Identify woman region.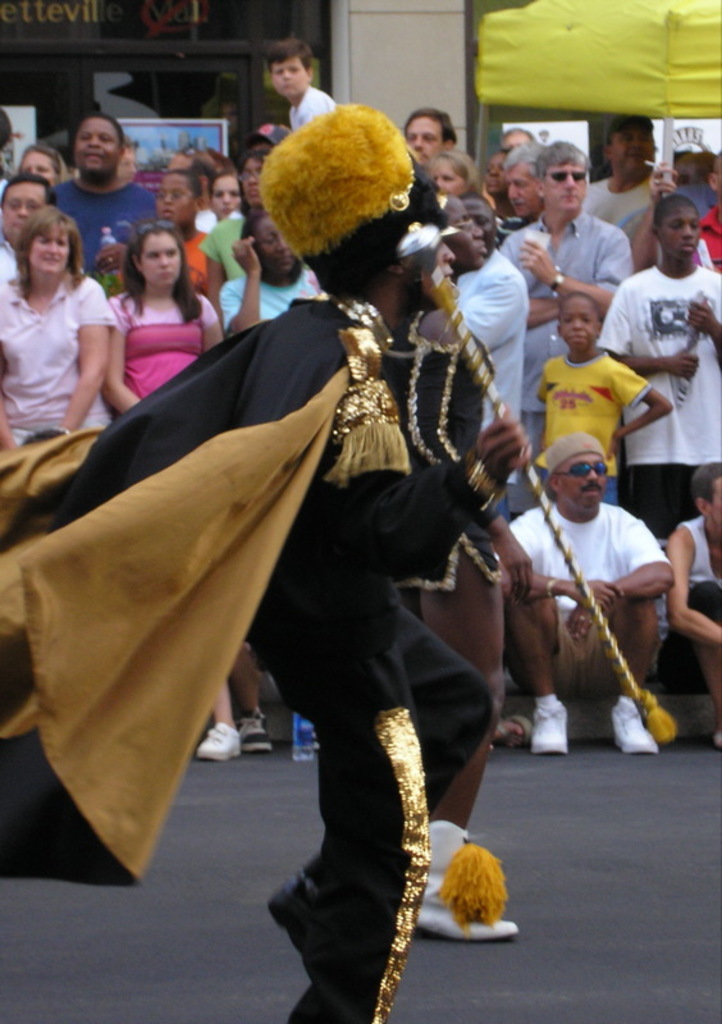
Region: 435, 150, 471, 197.
